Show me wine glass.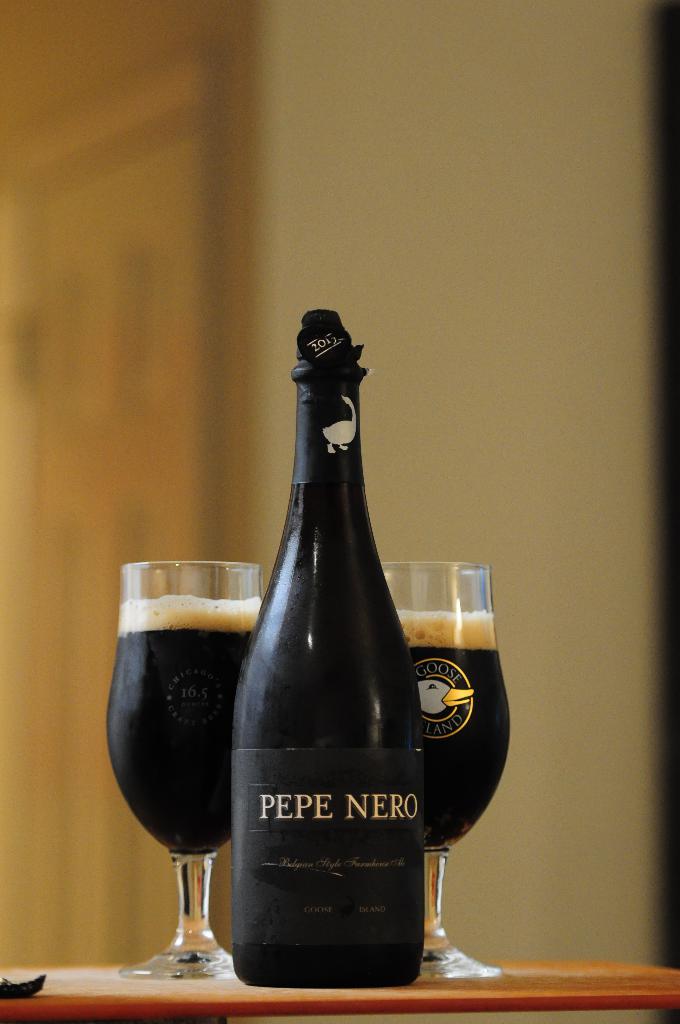
wine glass is here: [left=384, top=561, right=512, bottom=977].
